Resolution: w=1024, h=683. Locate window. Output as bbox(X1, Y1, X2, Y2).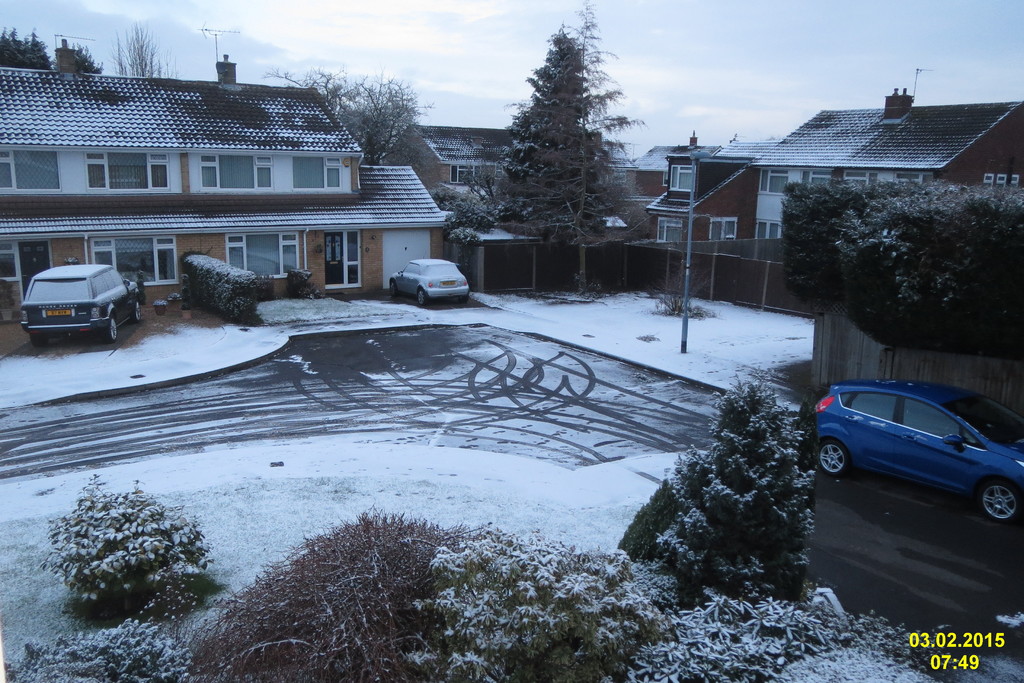
bbox(199, 152, 273, 190).
